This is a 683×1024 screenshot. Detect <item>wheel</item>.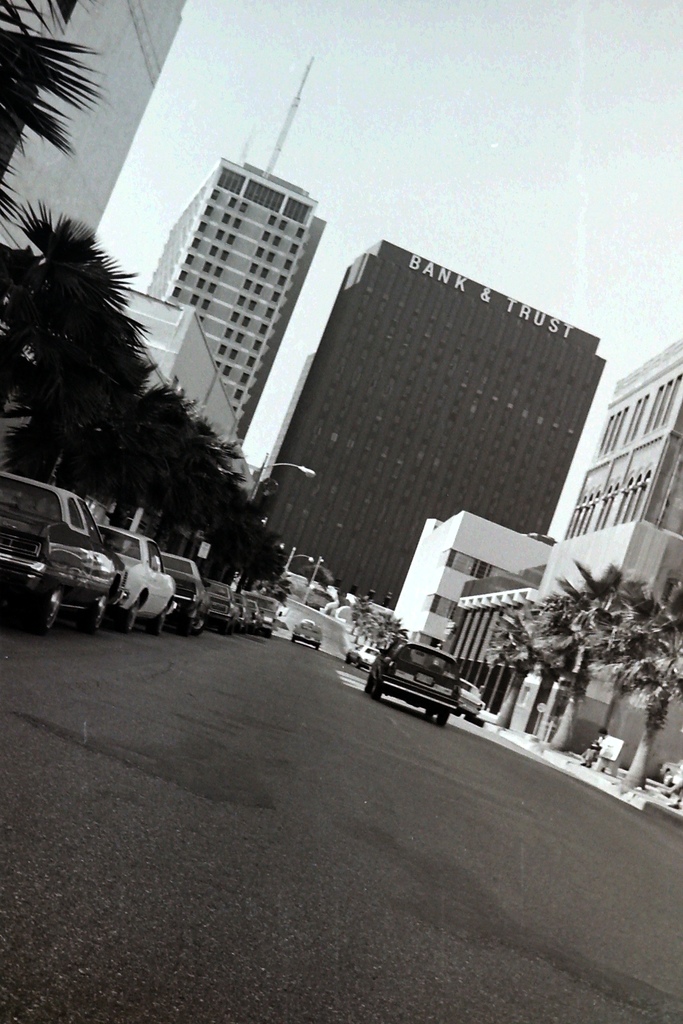
region(365, 672, 381, 700).
